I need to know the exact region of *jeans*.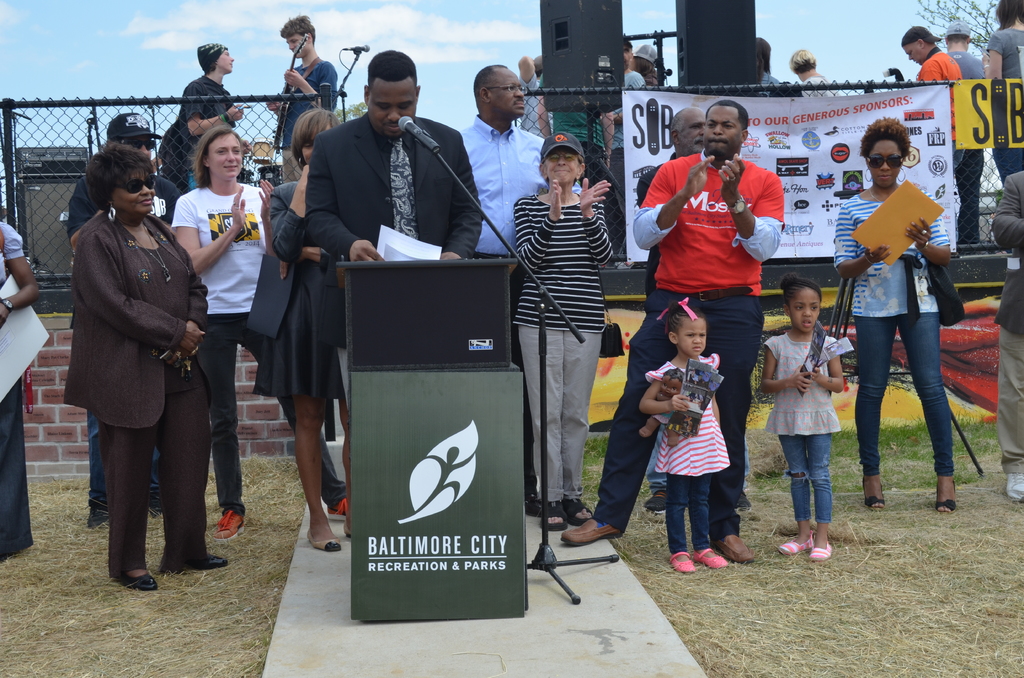
Region: (left=584, top=293, right=763, bottom=538).
